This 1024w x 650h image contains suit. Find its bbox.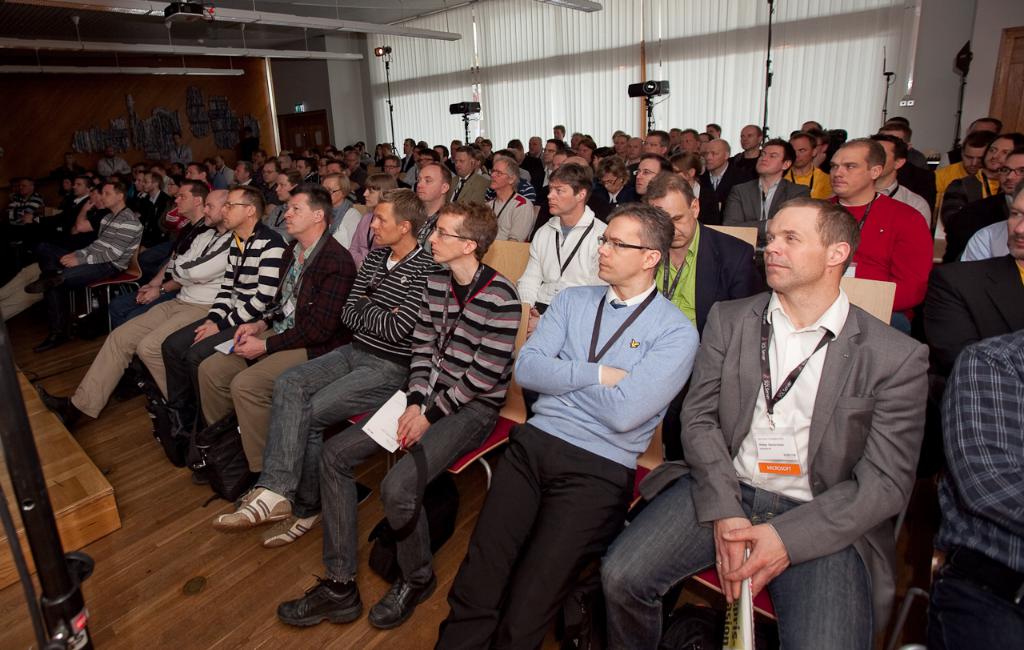
(left=446, top=175, right=490, bottom=202).
